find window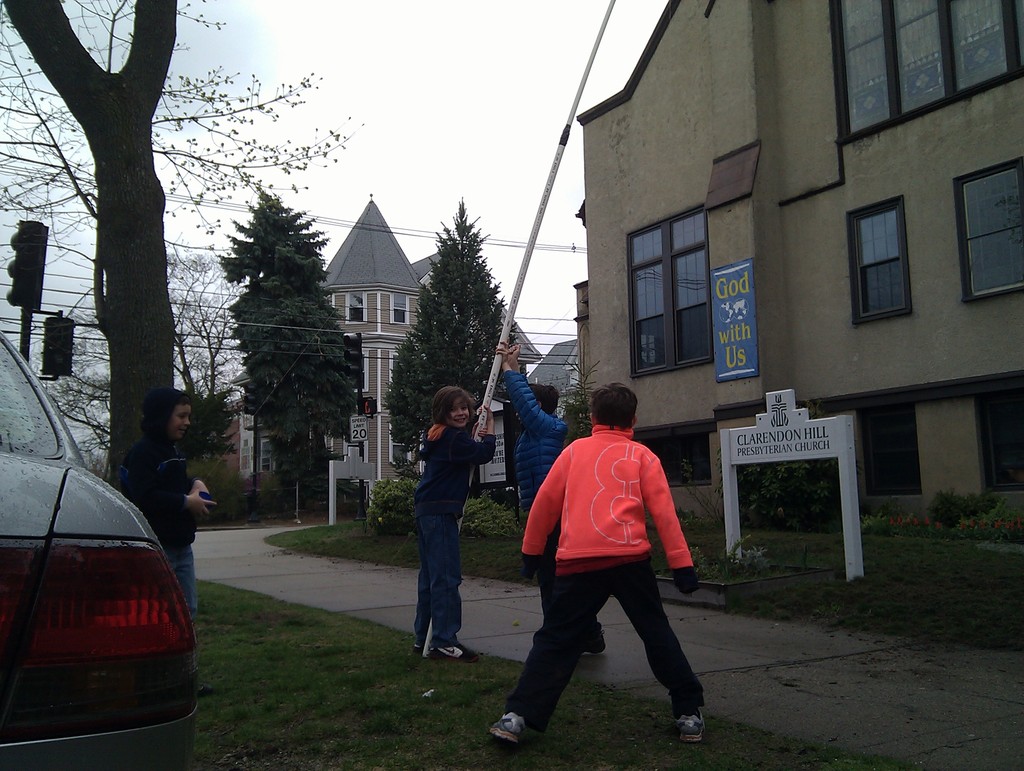
957 159 1023 302
